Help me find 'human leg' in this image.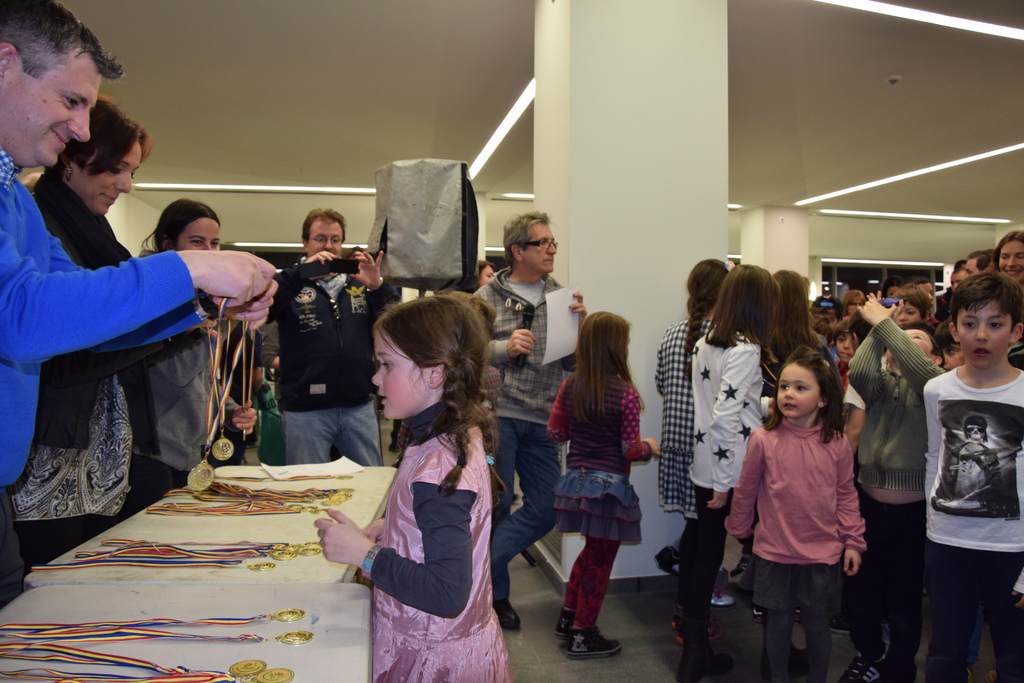
Found it: pyautogui.locateOnScreen(490, 411, 563, 623).
